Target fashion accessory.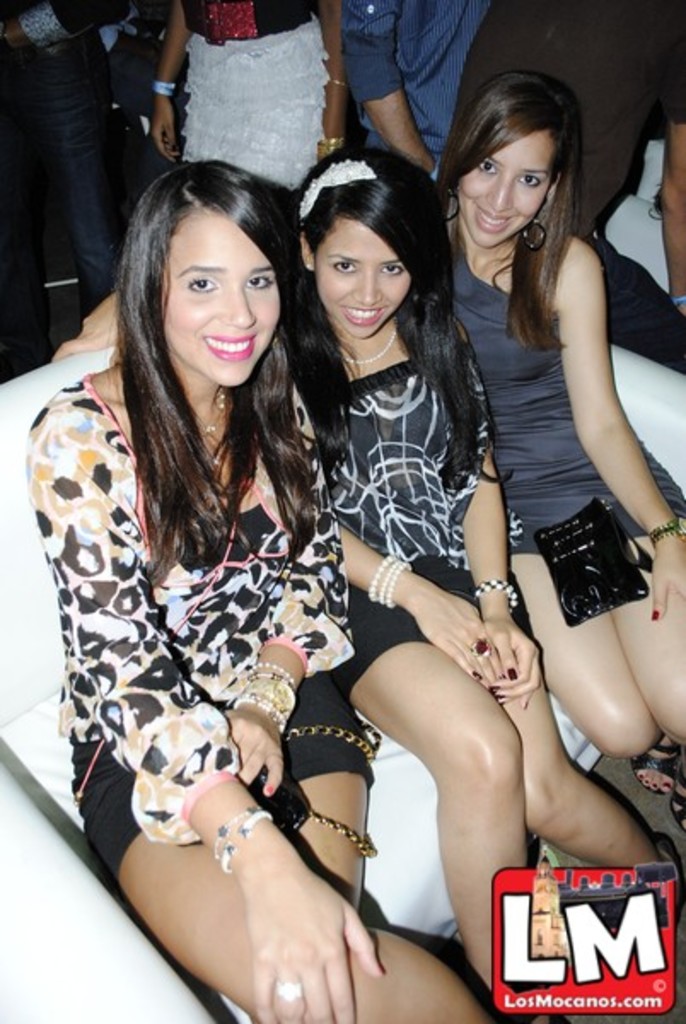
Target region: [left=213, top=804, right=254, bottom=855].
